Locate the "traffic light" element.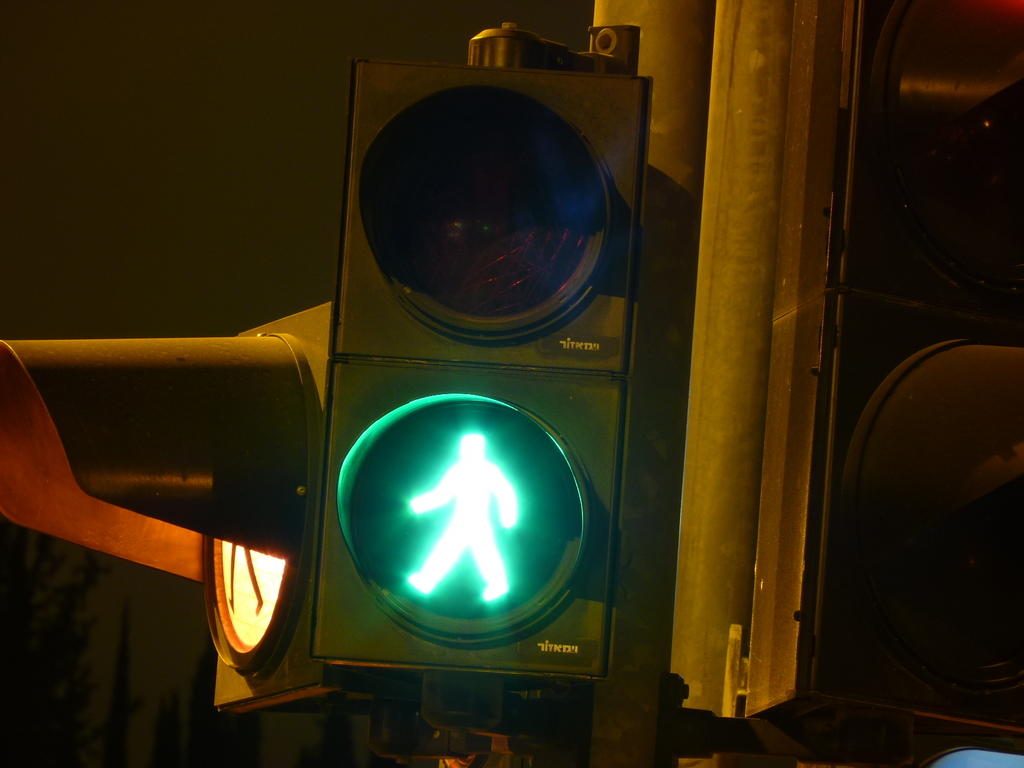
Element bbox: x1=740, y1=0, x2=1023, y2=767.
